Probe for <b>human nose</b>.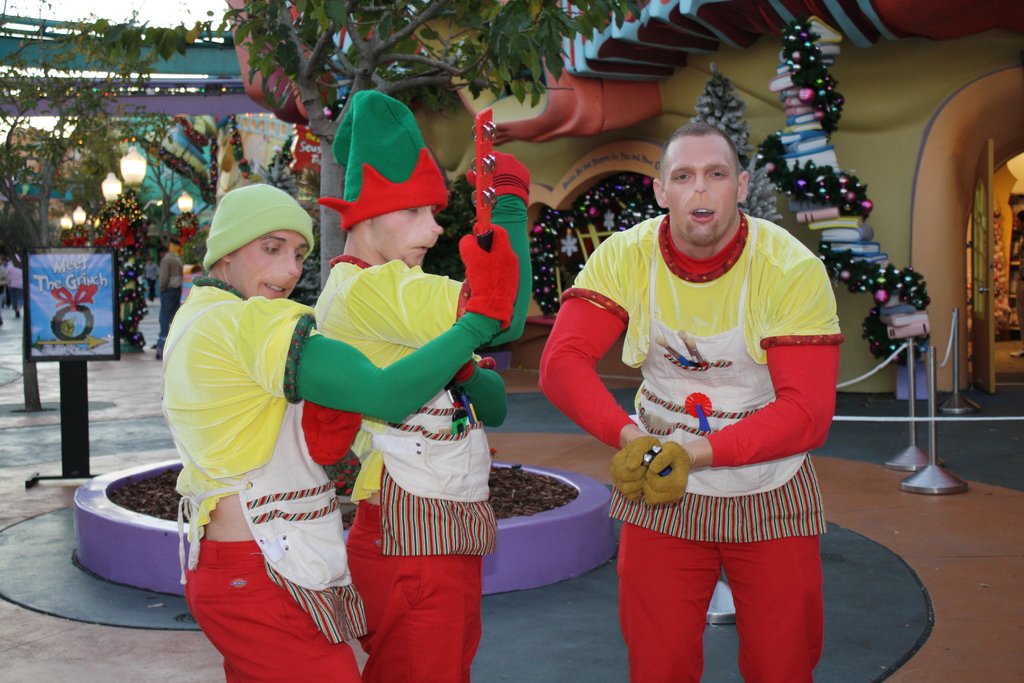
Probe result: (left=280, top=247, right=301, bottom=278).
